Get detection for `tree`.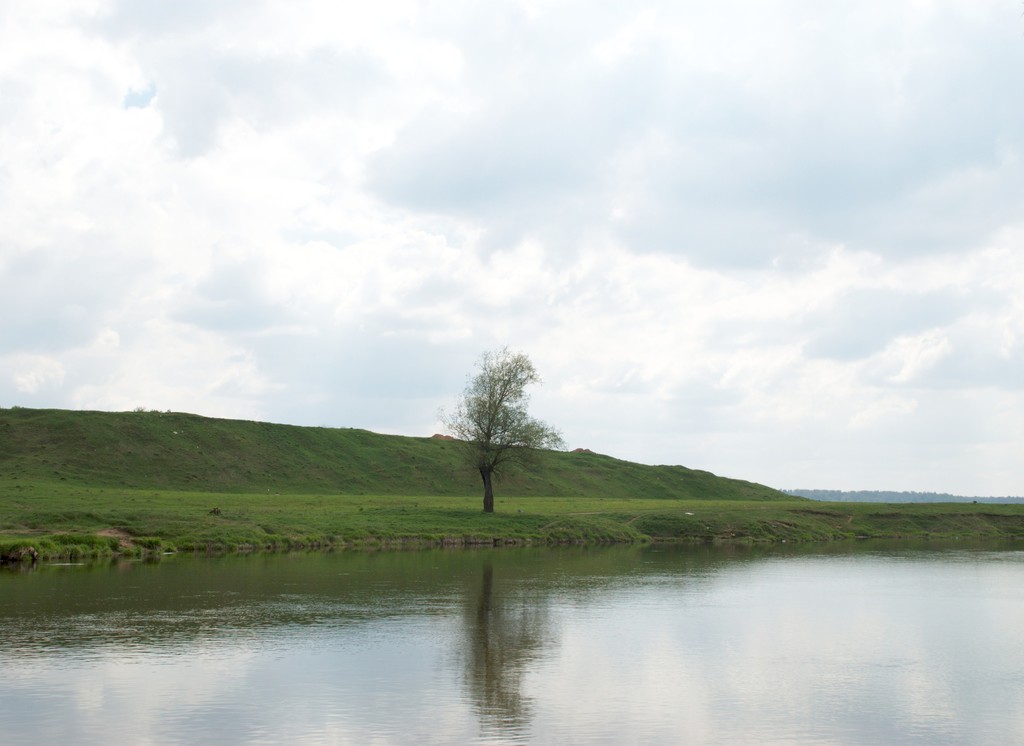
Detection: <box>452,324,560,509</box>.
